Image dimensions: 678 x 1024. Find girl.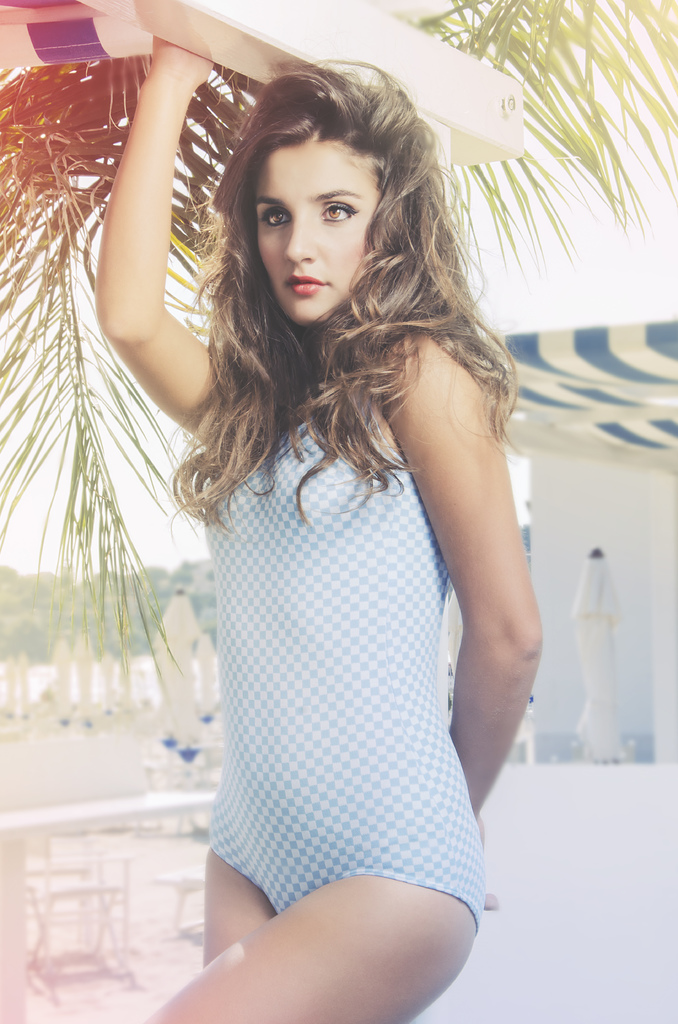
102:31:545:1023.
